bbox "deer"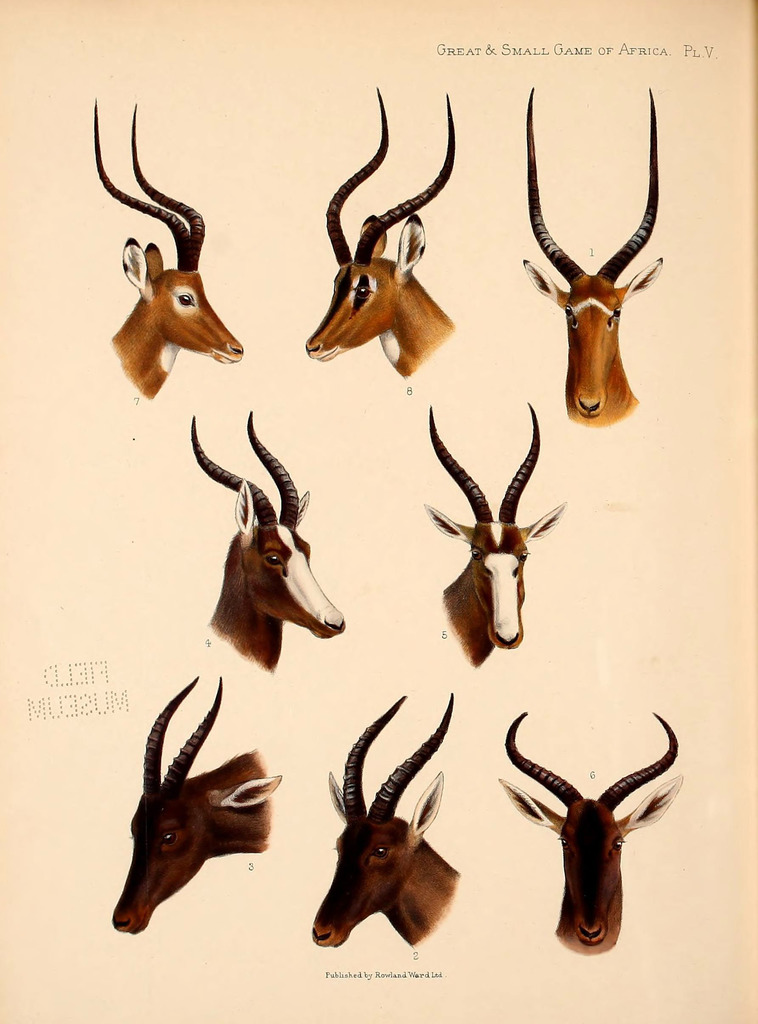
BBox(307, 82, 456, 383)
